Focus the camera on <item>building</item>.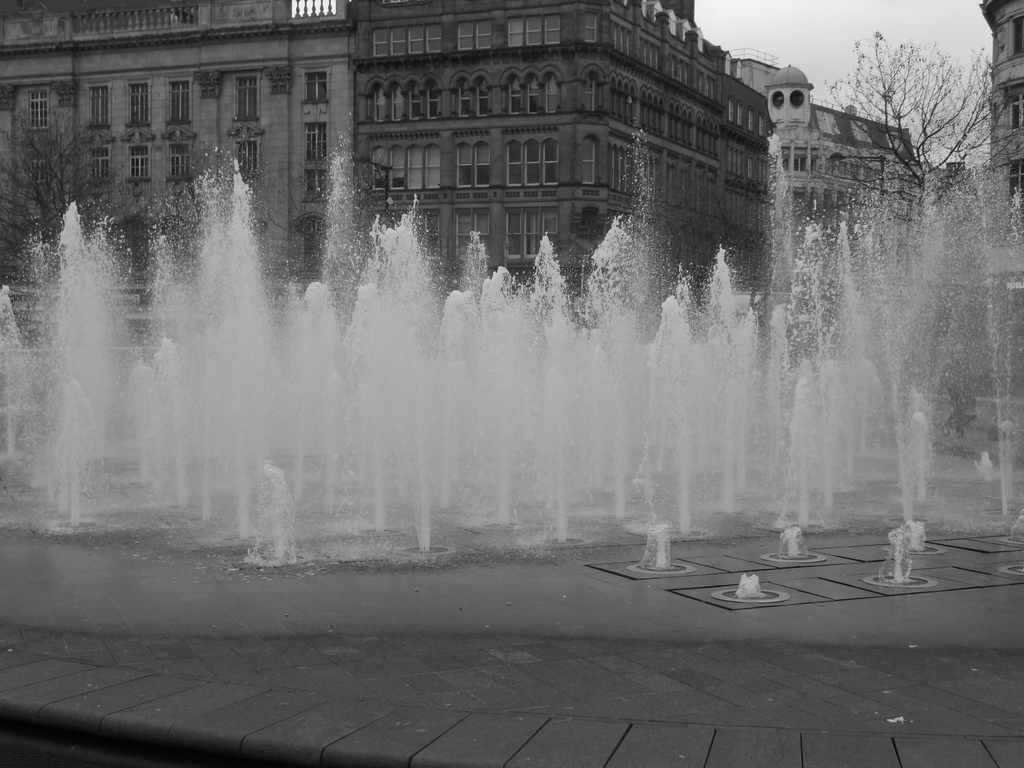
Focus region: select_region(0, 0, 1010, 301).
